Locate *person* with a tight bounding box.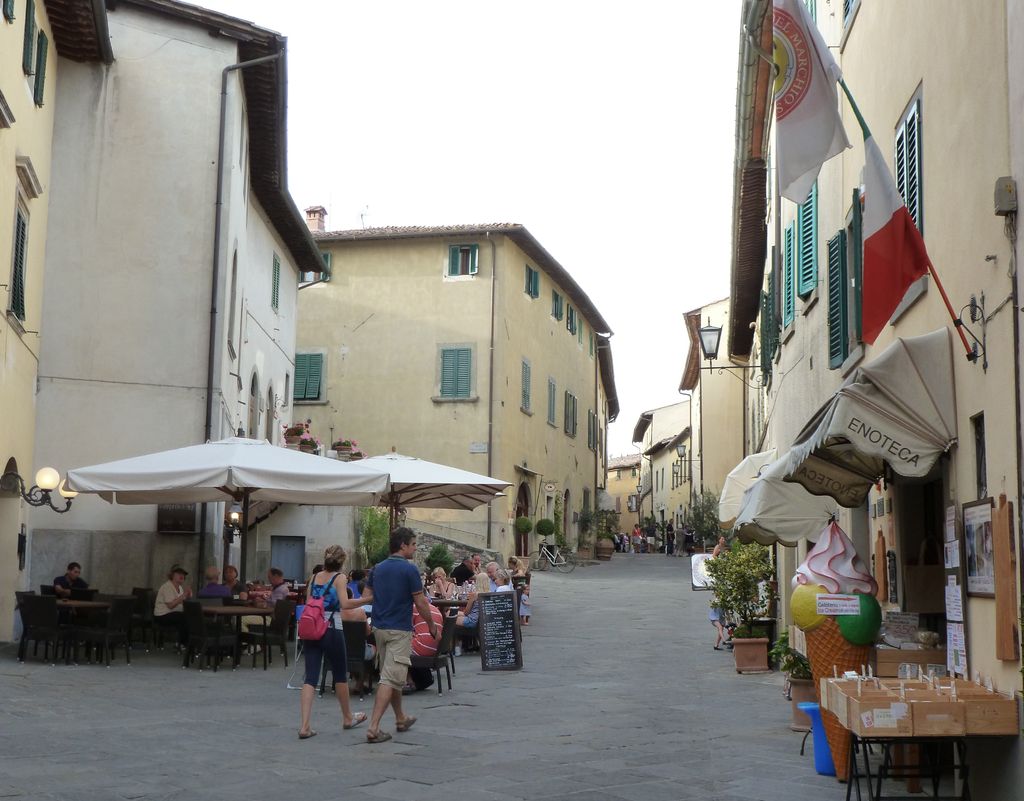
left=517, top=580, right=524, bottom=627.
